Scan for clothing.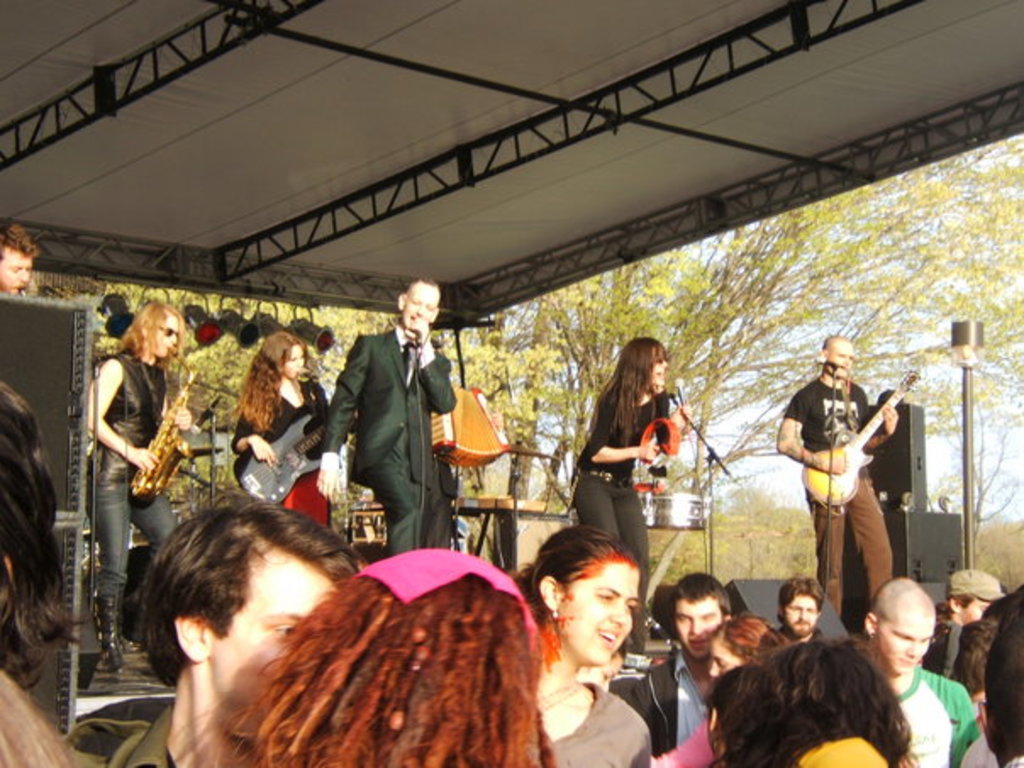
Scan result: pyautogui.locateOnScreen(626, 643, 727, 763).
